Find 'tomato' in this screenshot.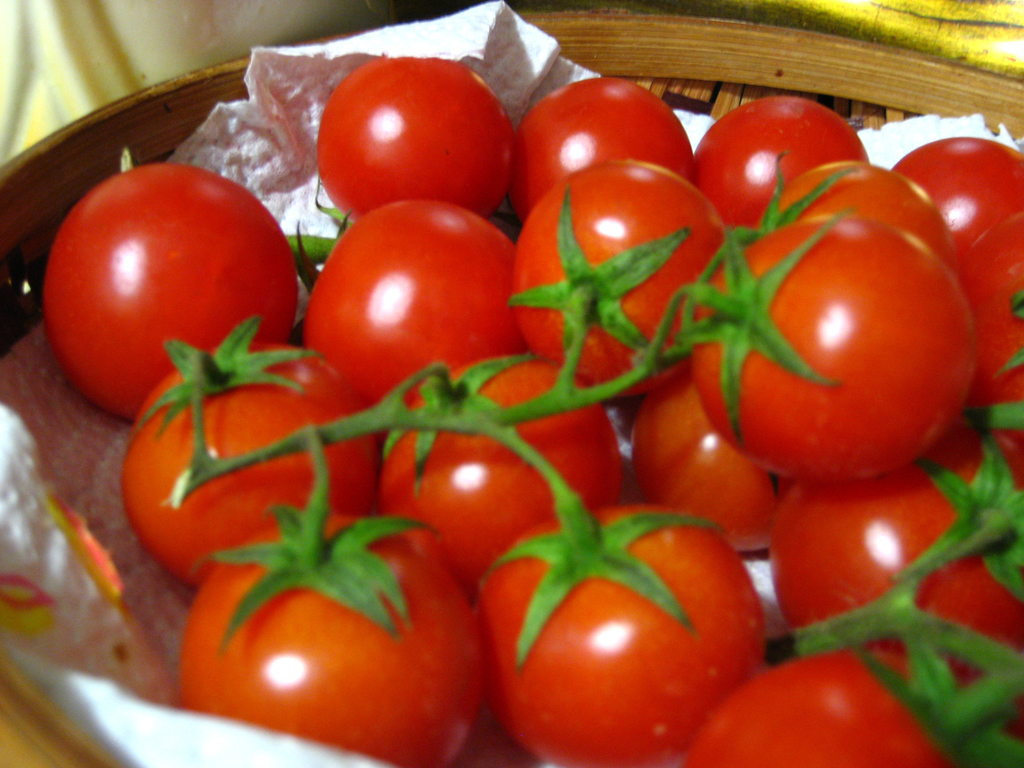
The bounding box for 'tomato' is box(627, 372, 772, 563).
